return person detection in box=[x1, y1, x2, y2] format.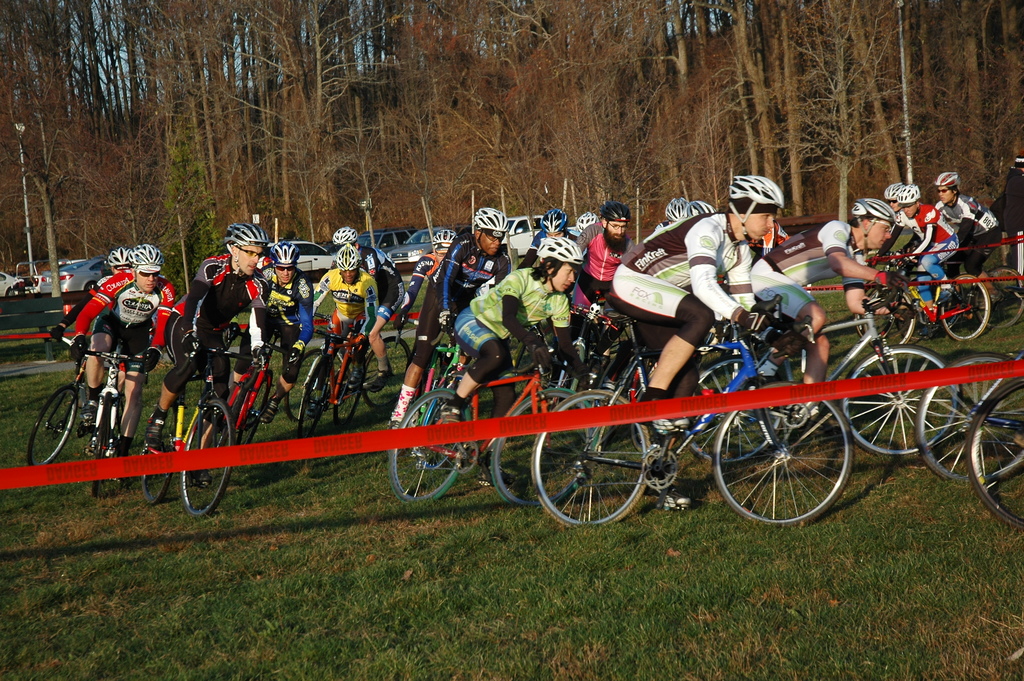
box=[386, 206, 511, 431].
